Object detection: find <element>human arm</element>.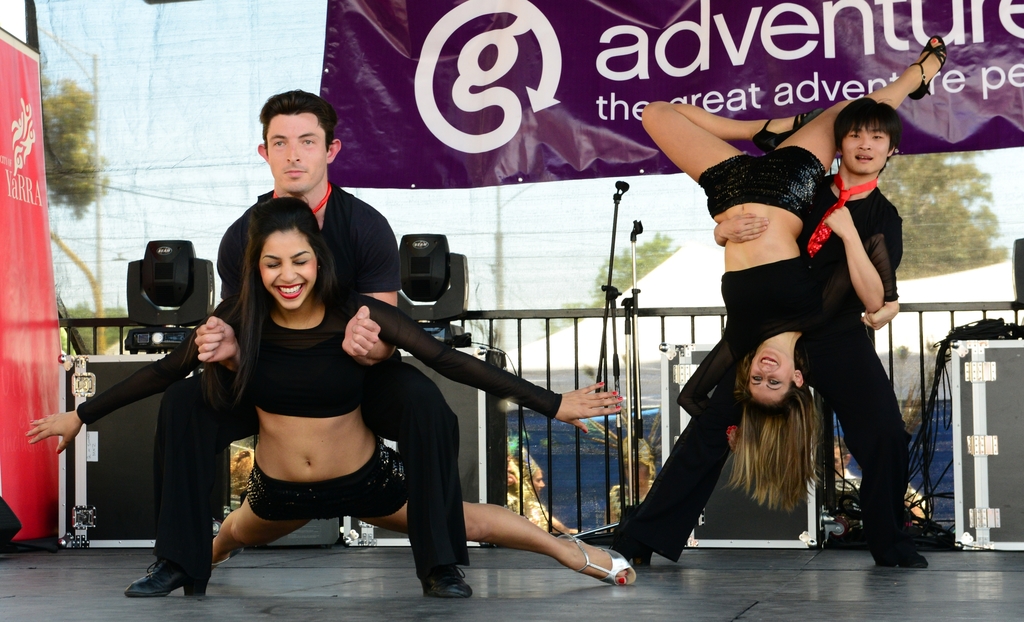
crop(676, 327, 738, 433).
